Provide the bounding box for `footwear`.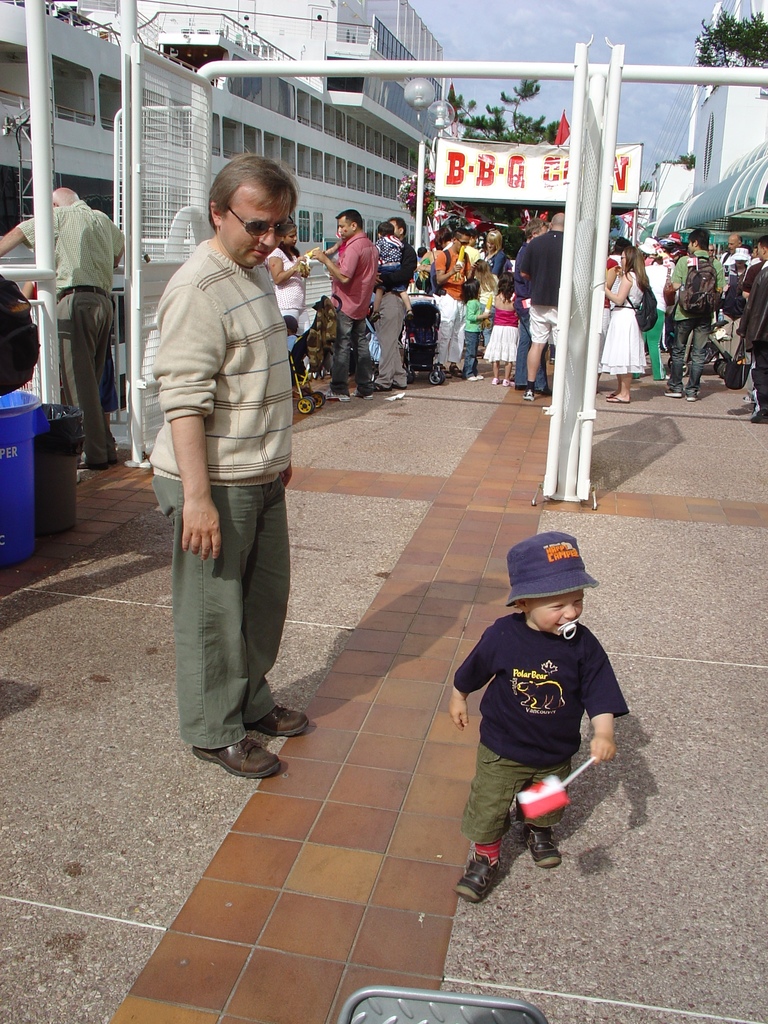
left=324, top=389, right=350, bottom=403.
